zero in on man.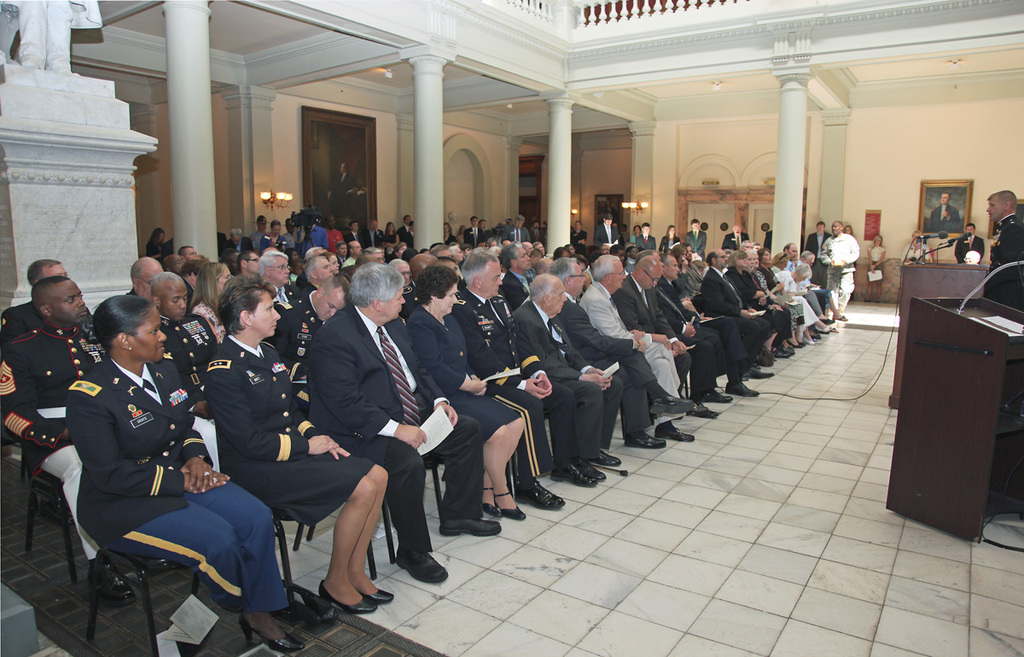
Zeroed in: pyautogui.locateOnScreen(633, 249, 734, 403).
